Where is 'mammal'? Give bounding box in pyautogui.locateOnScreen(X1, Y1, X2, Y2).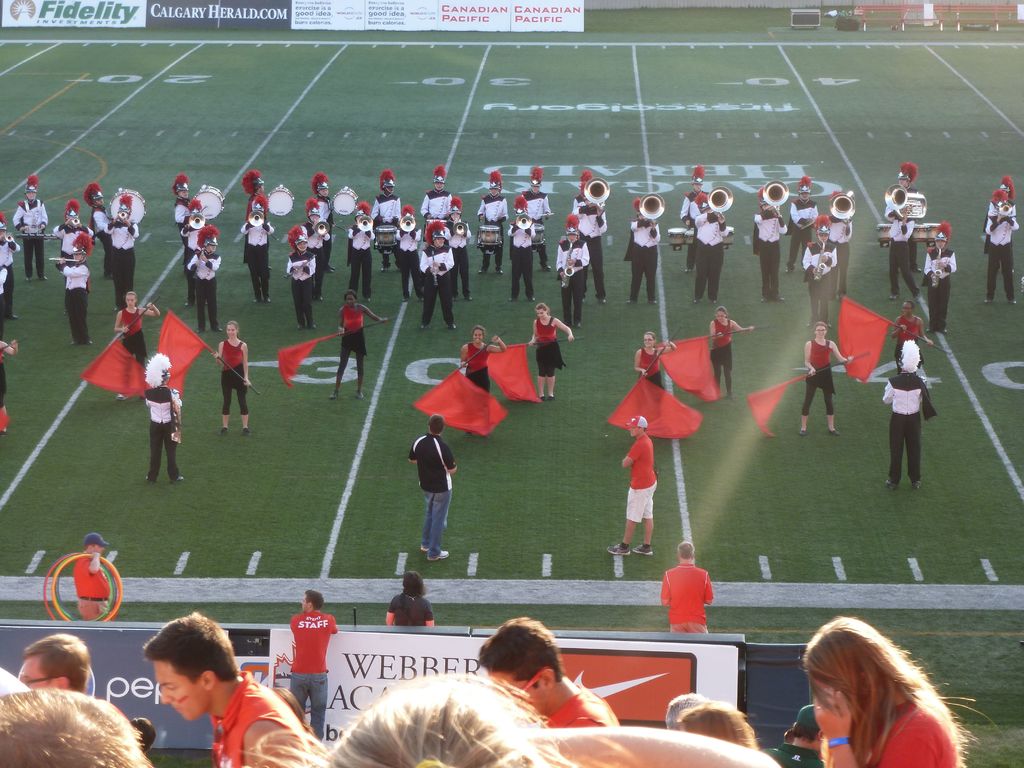
pyautogui.locateOnScreen(660, 540, 716, 634).
